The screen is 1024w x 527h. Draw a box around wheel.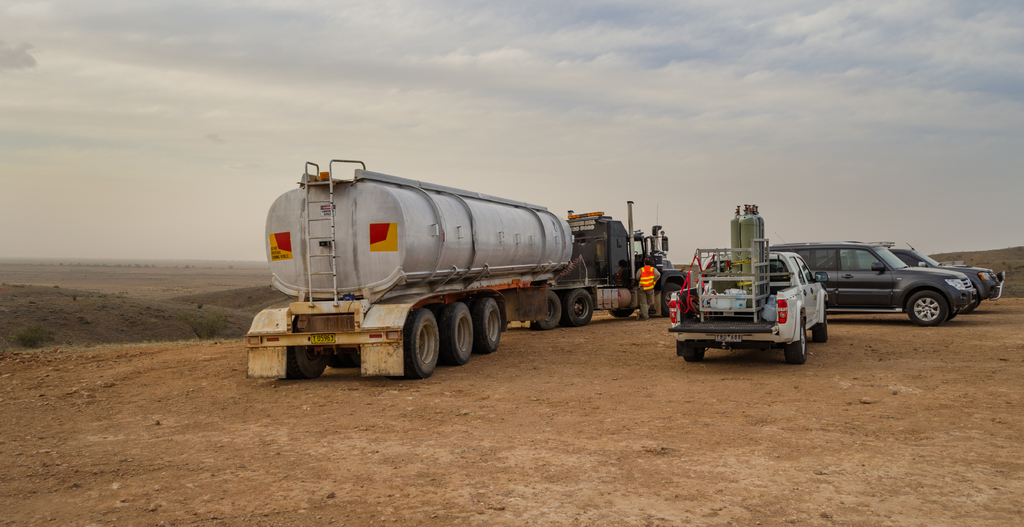
(975, 297, 981, 313).
